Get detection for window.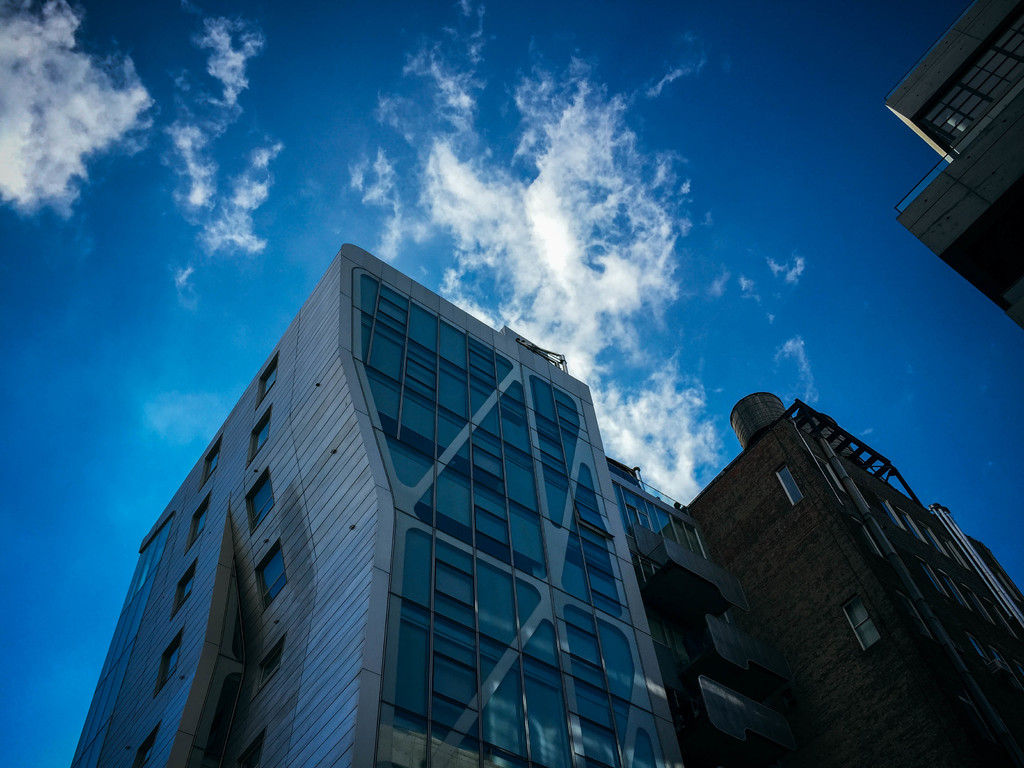
Detection: 169,554,195,616.
